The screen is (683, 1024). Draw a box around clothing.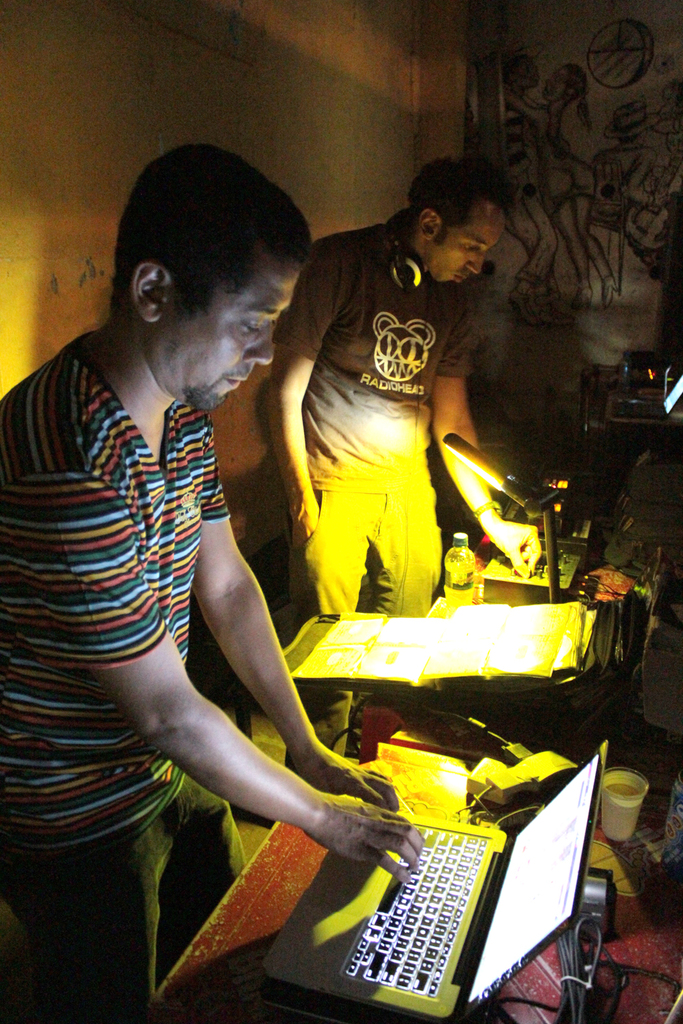
x1=275 y1=197 x2=499 y2=629.
